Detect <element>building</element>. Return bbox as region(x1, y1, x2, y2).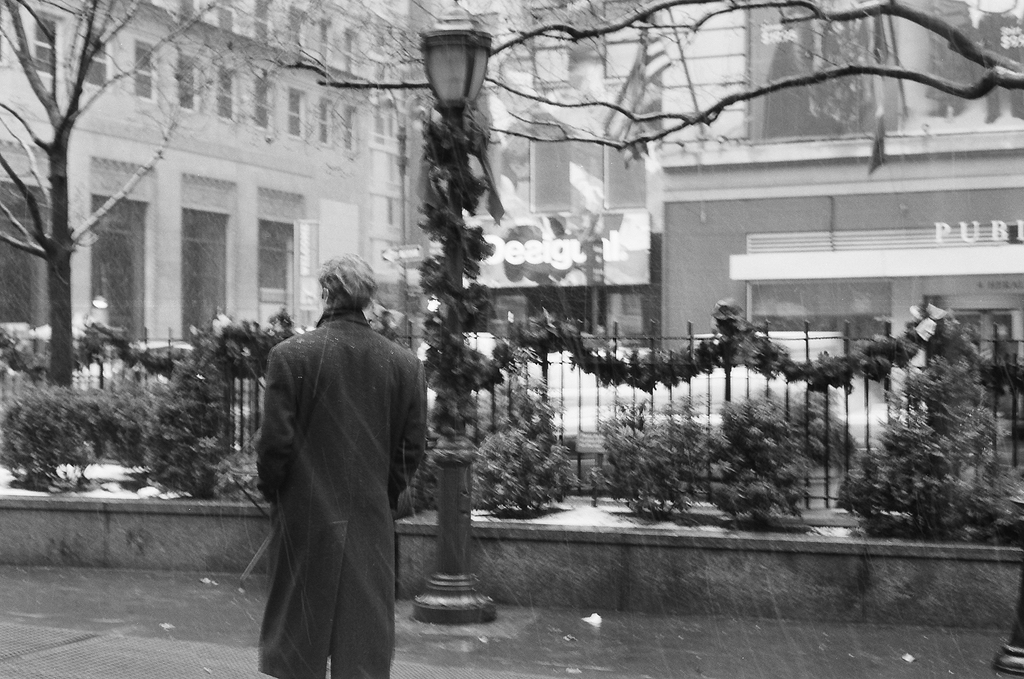
region(449, 0, 748, 358).
